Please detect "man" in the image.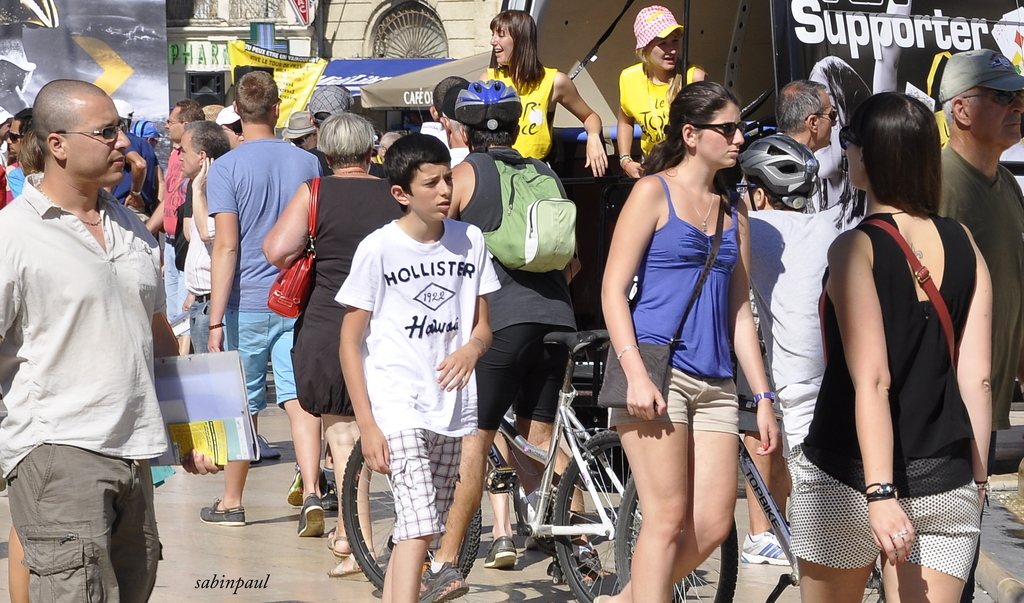
115, 123, 164, 312.
